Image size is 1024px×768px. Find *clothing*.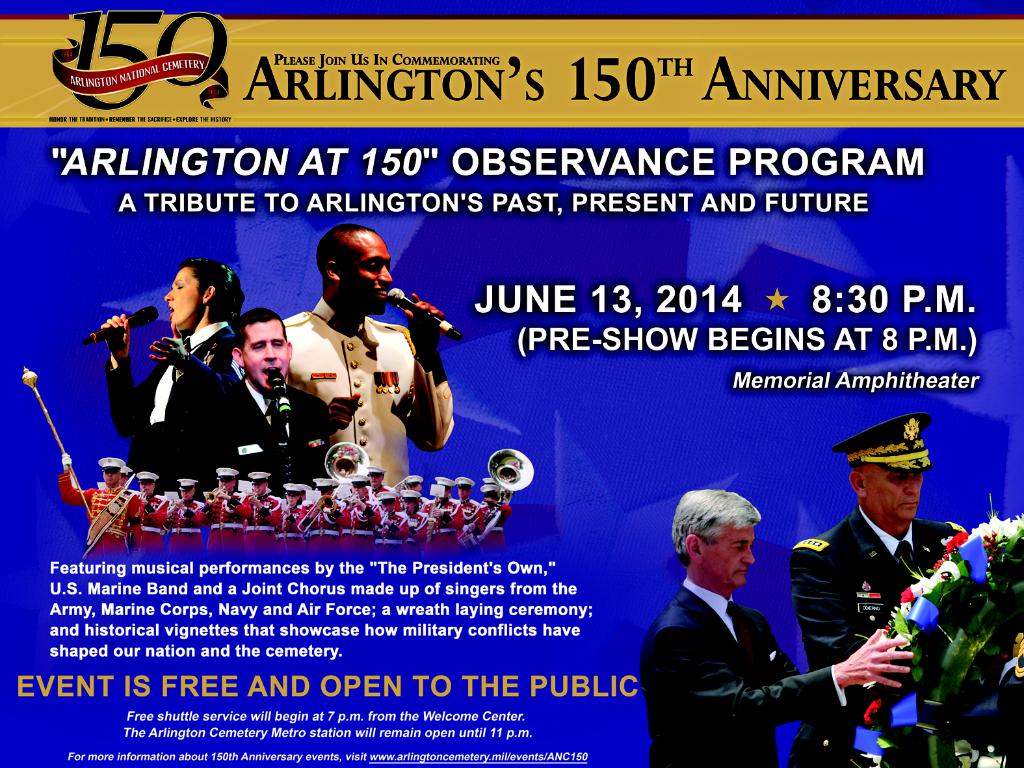
282 501 311 551.
